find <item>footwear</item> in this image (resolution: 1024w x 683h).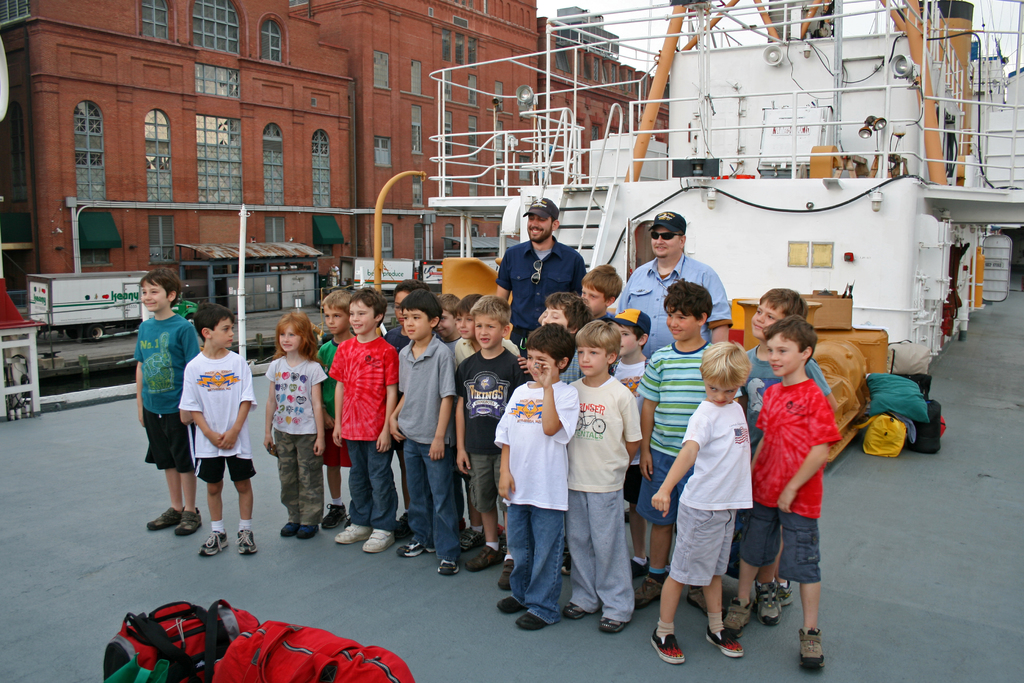
<region>295, 522, 321, 541</region>.
